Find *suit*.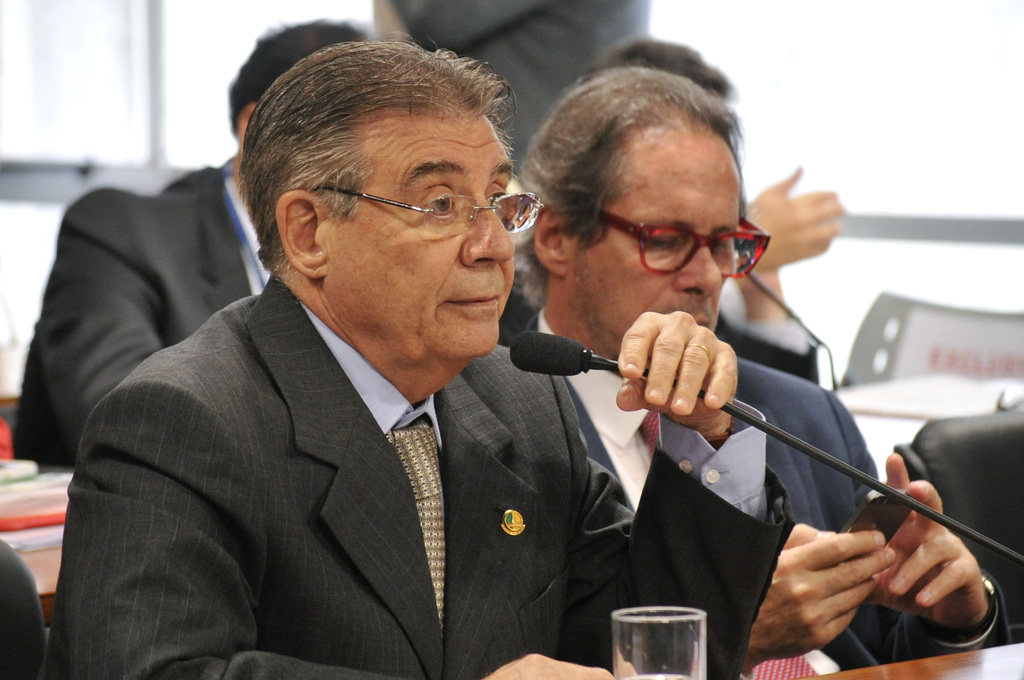
region(390, 0, 653, 169).
